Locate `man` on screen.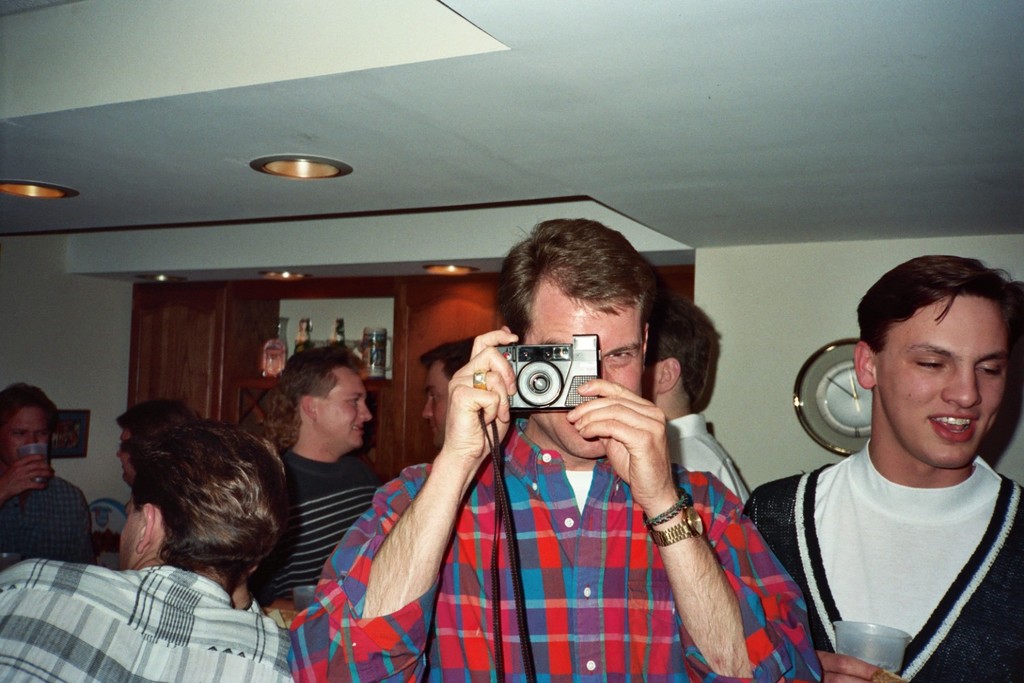
On screen at box(0, 383, 98, 561).
